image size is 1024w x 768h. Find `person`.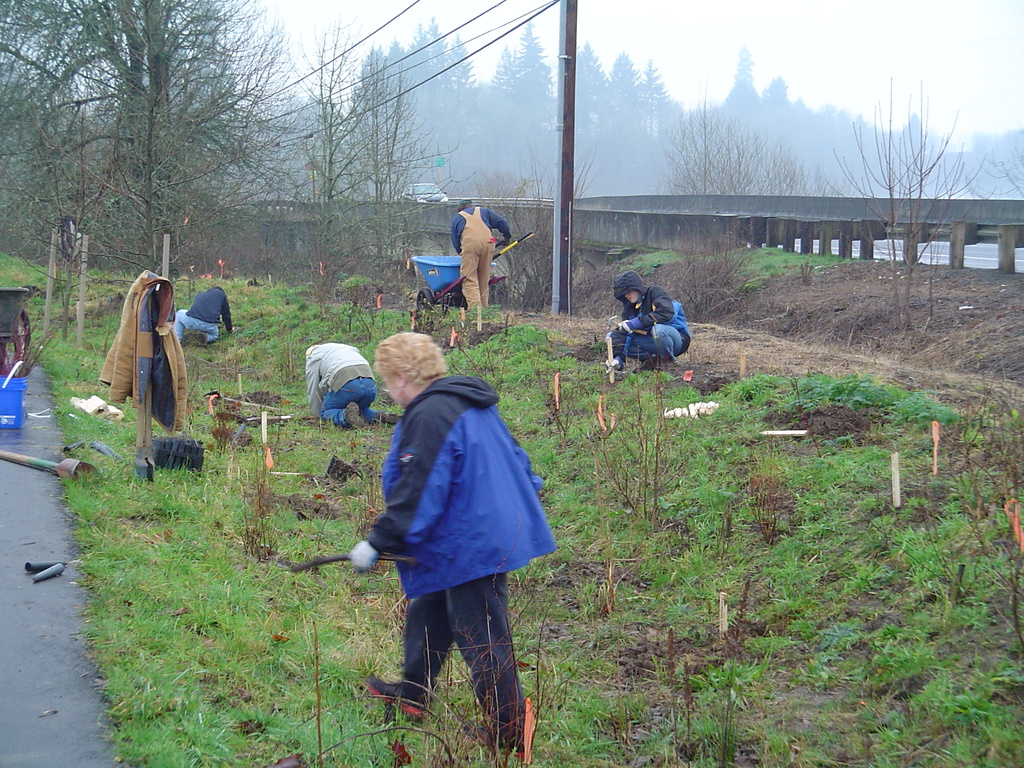
(left=175, top=284, right=231, bottom=343).
